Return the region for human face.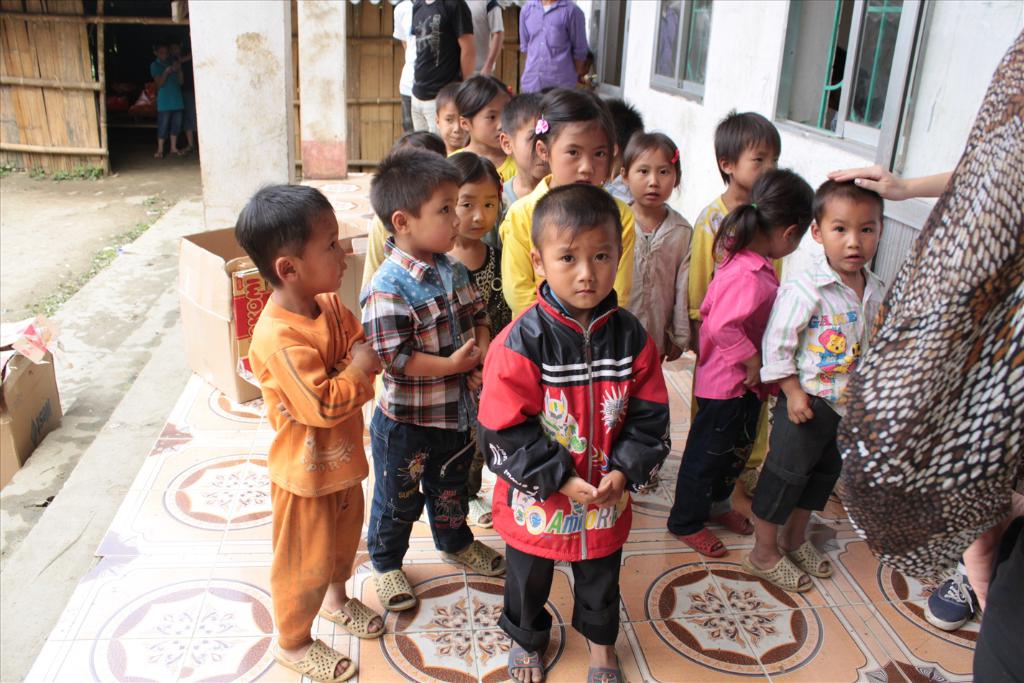
pyautogui.locateOnScreen(542, 221, 617, 310).
